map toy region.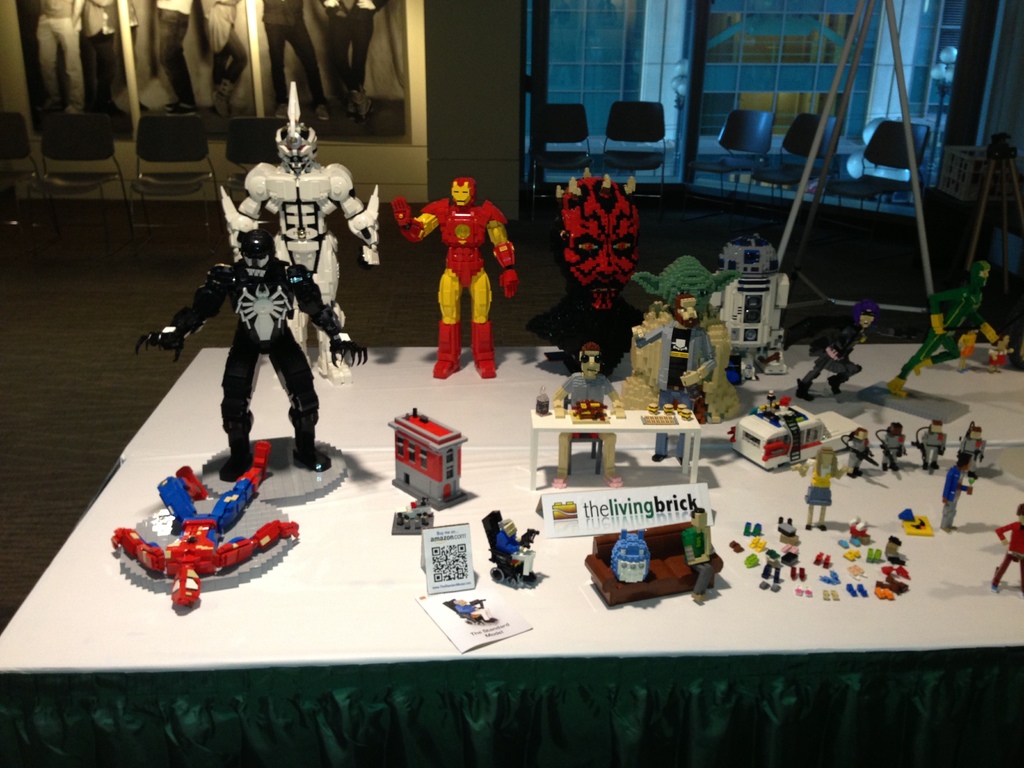
Mapped to l=133, t=227, r=369, b=506.
